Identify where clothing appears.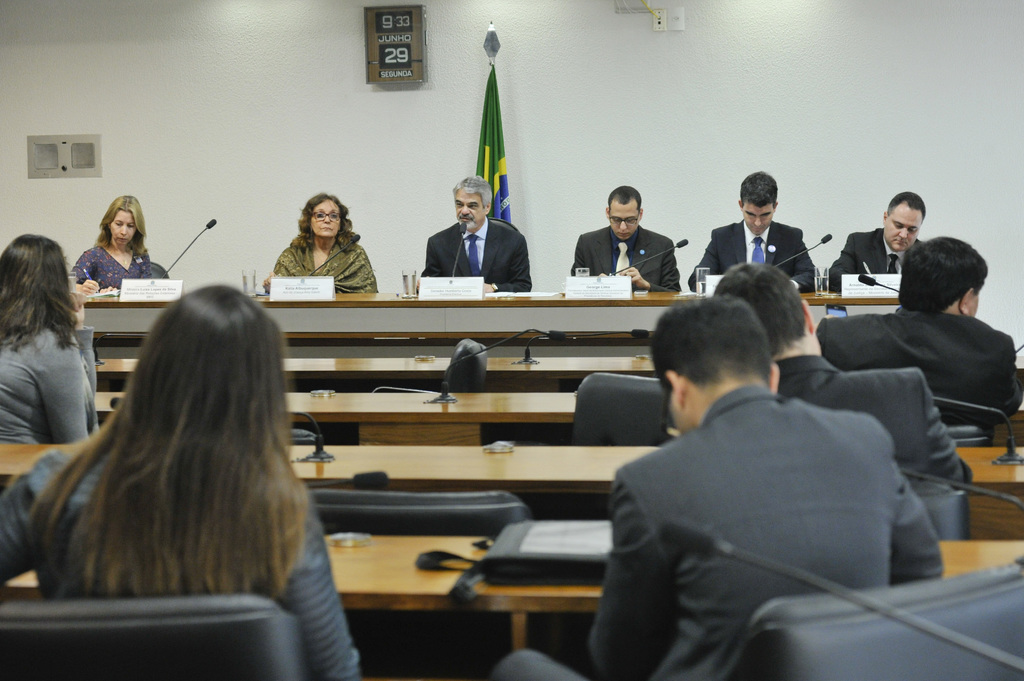
Appears at crop(569, 224, 674, 292).
